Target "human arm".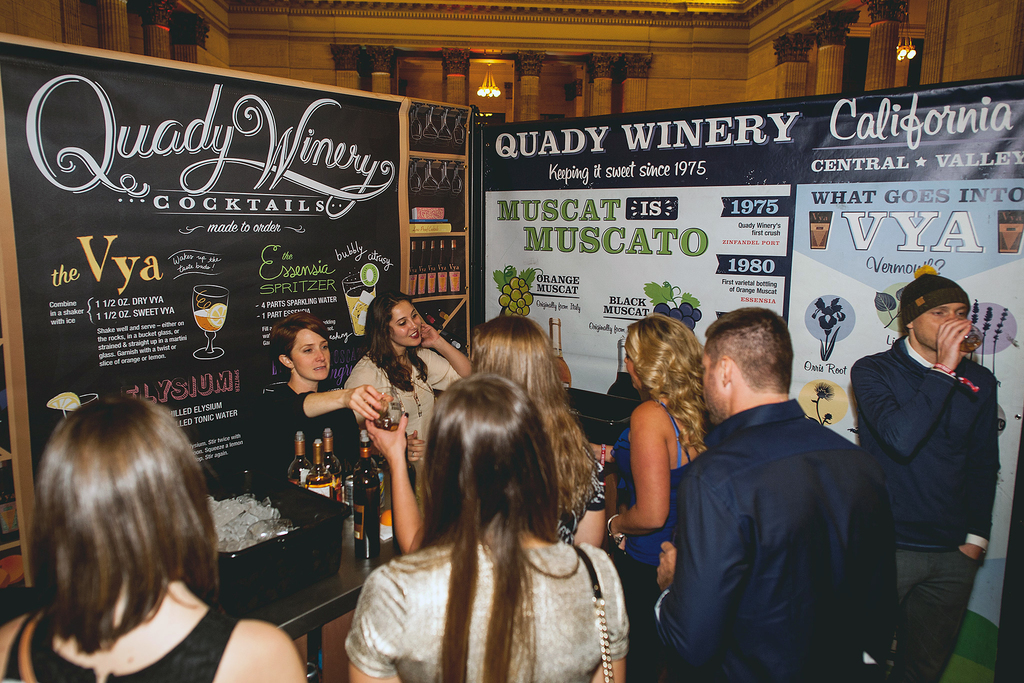
Target region: [left=194, top=623, right=331, bottom=682].
